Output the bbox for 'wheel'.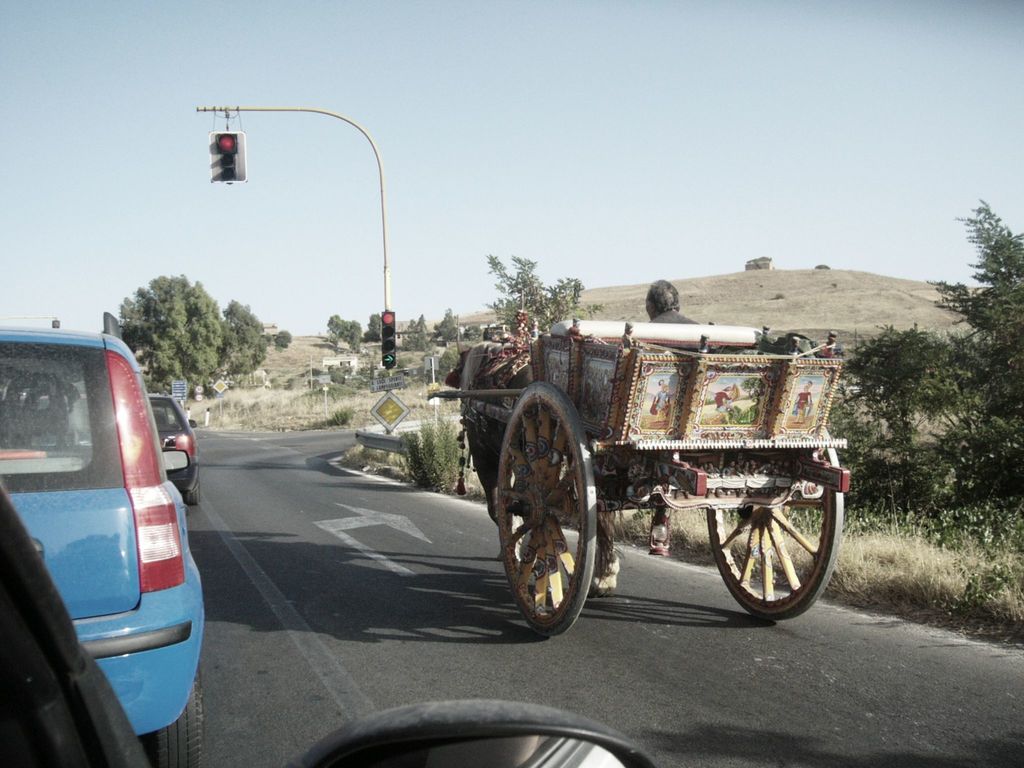
box(706, 426, 842, 621).
